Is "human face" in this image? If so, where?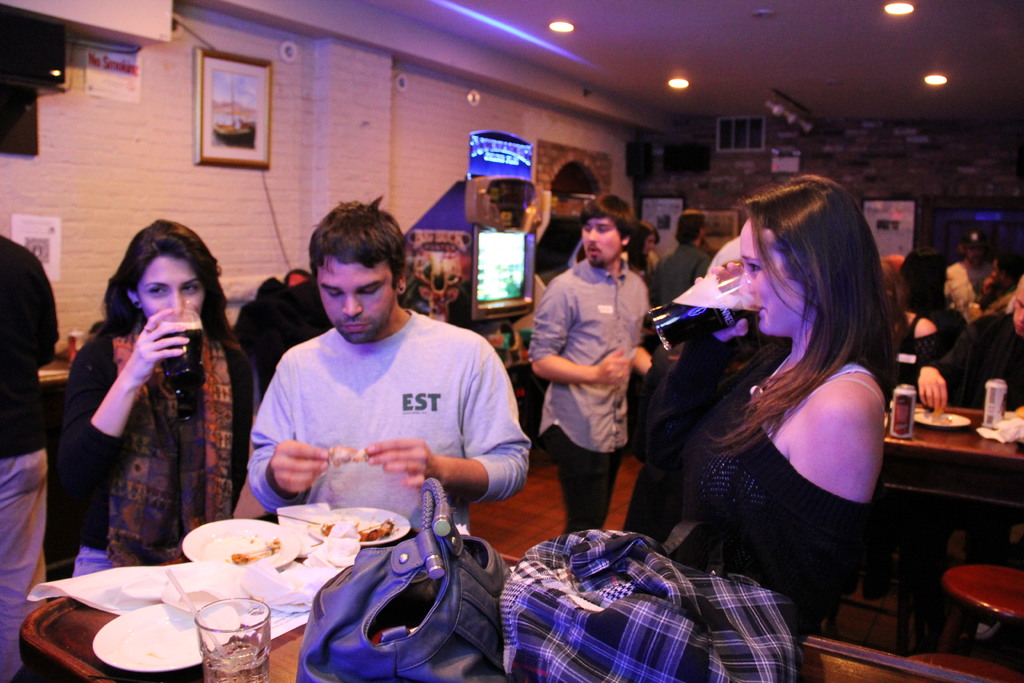
Yes, at box(108, 236, 208, 345).
